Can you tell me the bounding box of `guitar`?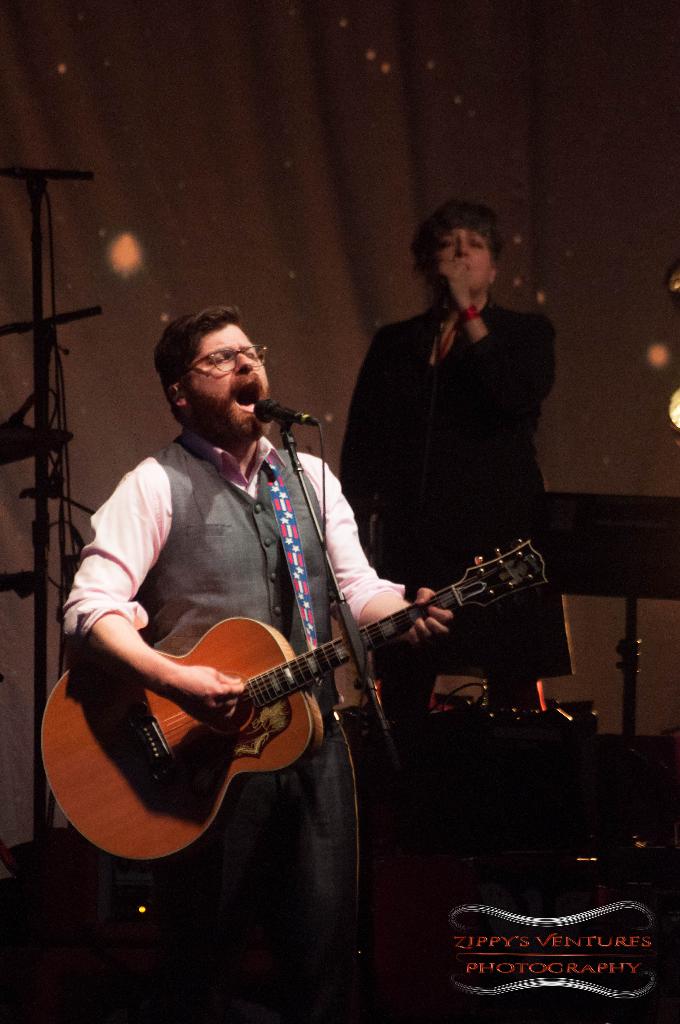
l=39, t=538, r=551, b=856.
